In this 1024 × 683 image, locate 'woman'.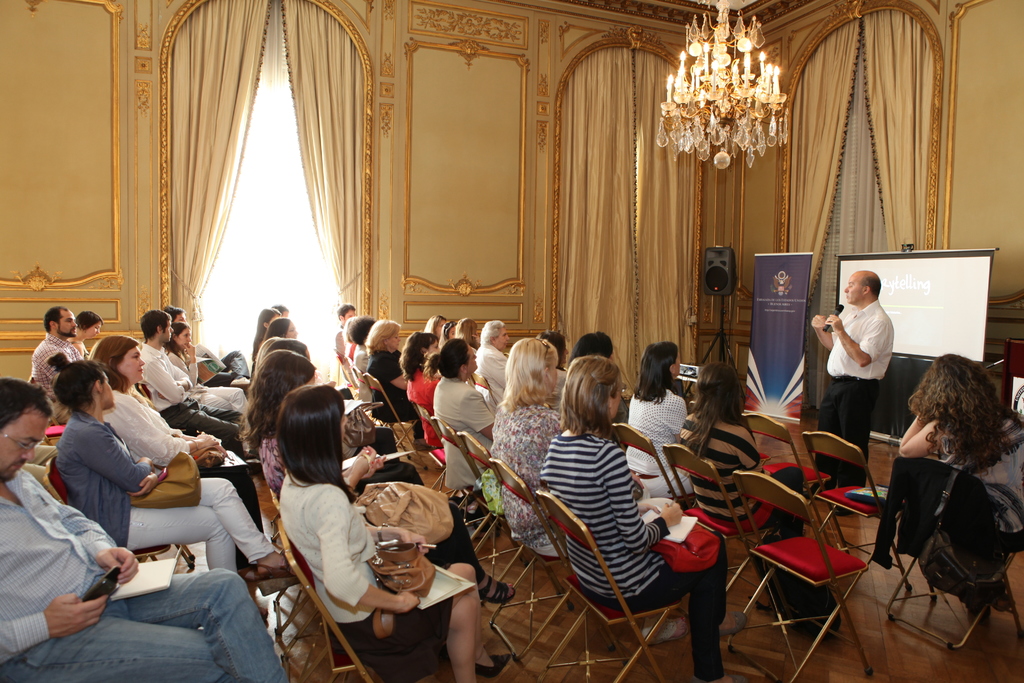
Bounding box: <bbox>544, 359, 748, 682</bbox>.
